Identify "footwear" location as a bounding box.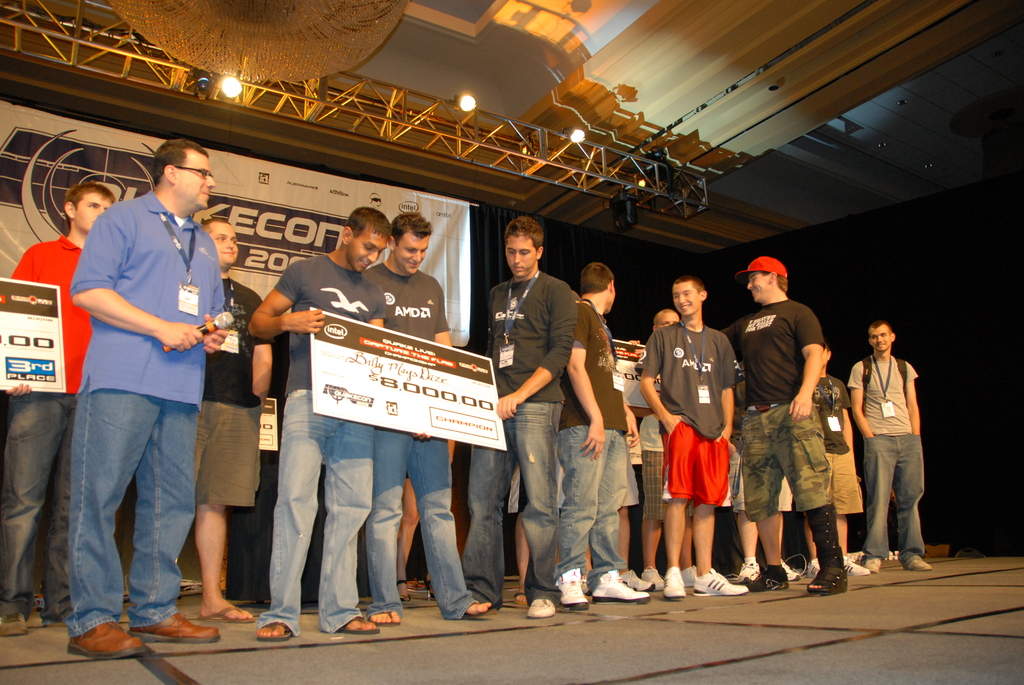
locate(65, 620, 148, 657).
